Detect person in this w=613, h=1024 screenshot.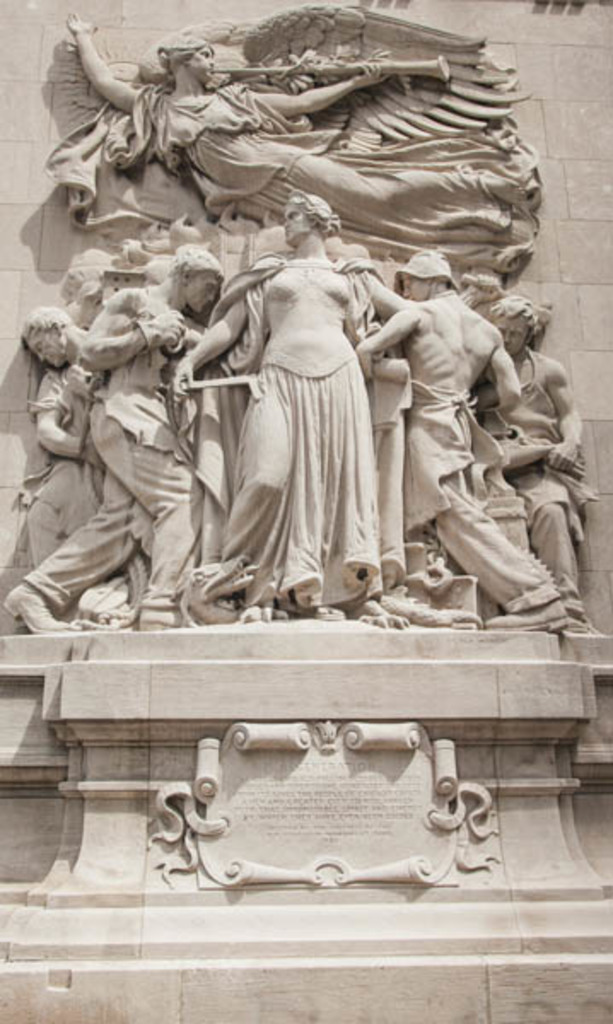
Detection: left=348, top=246, right=562, bottom=630.
